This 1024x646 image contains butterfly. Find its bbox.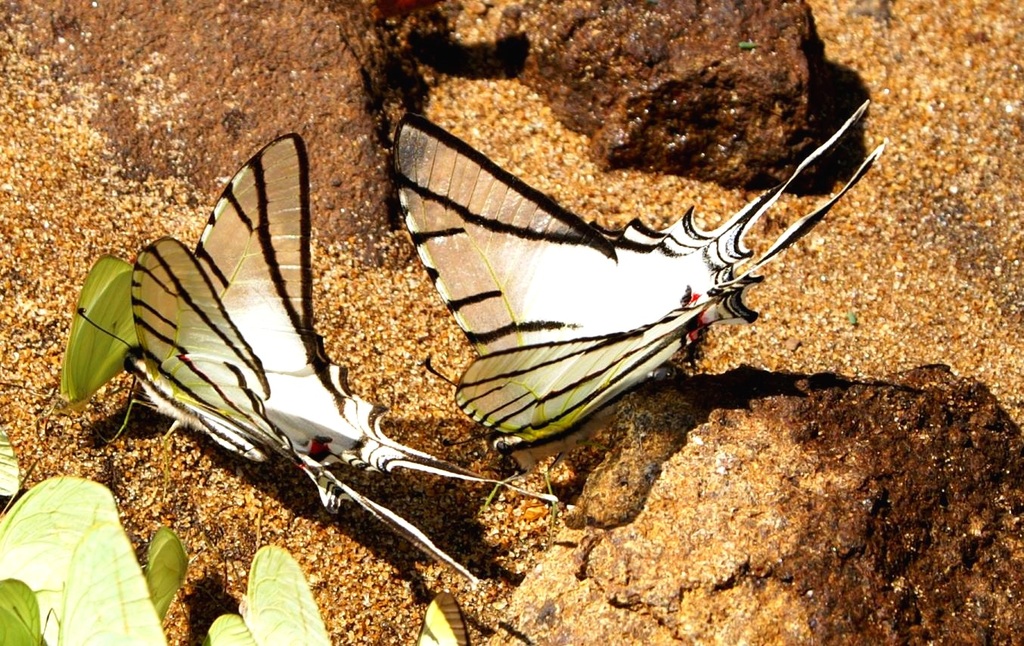
(x1=393, y1=96, x2=895, y2=467).
